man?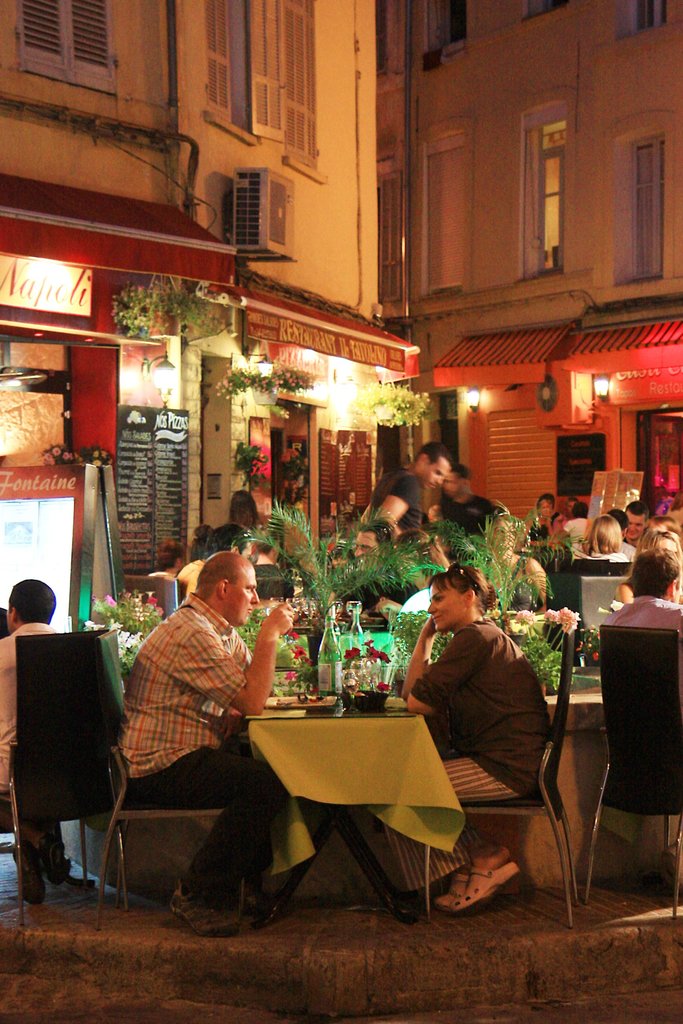
[177, 522, 254, 600]
